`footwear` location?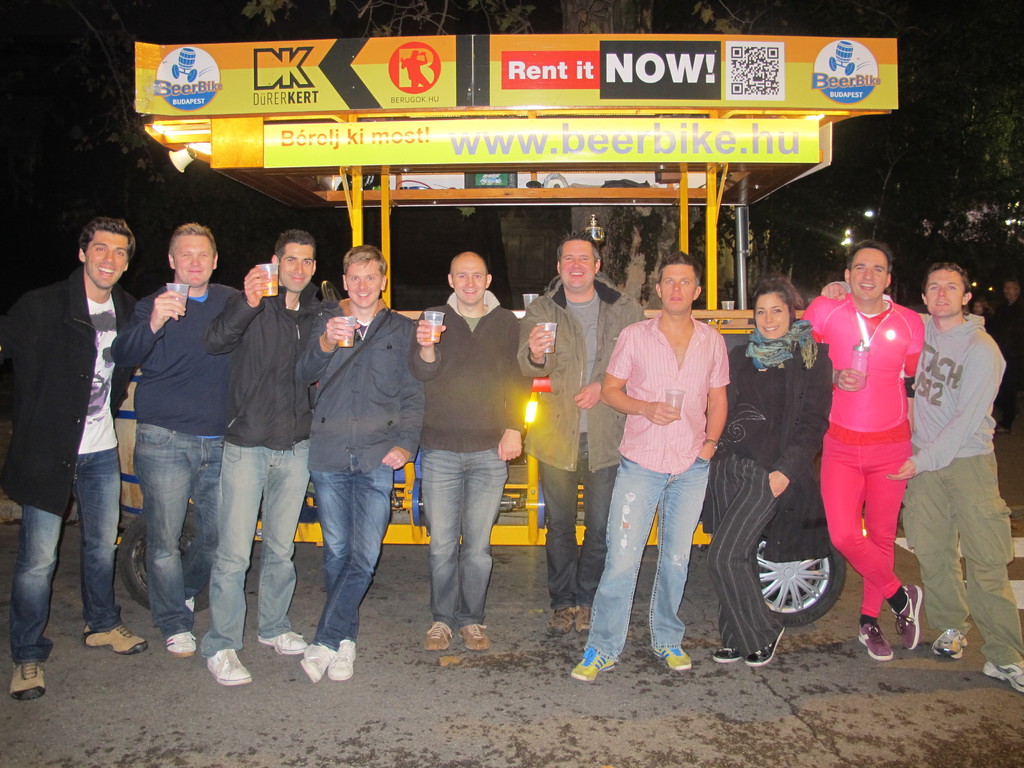
bbox=(166, 628, 197, 659)
